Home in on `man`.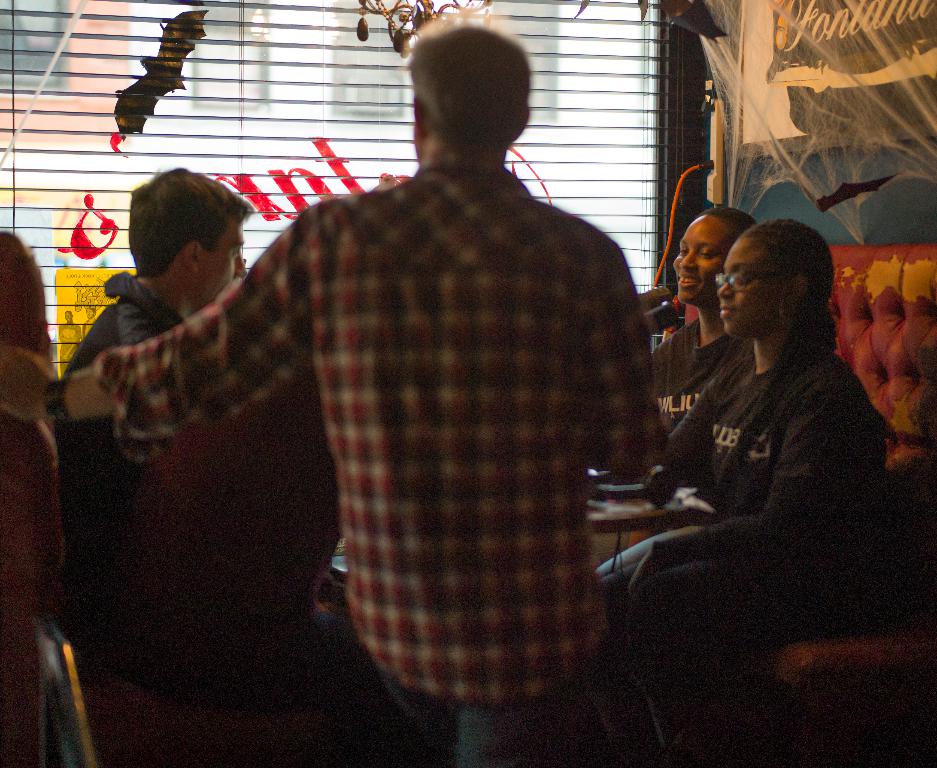
Homed in at [x1=61, y1=167, x2=305, y2=633].
